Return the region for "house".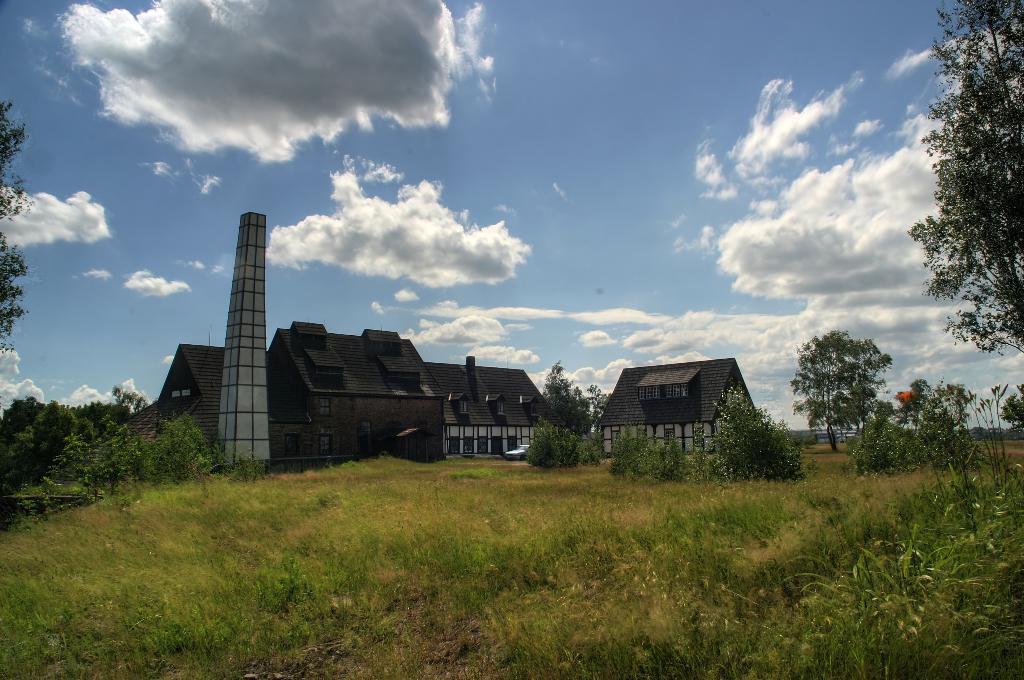
rect(115, 320, 449, 478).
